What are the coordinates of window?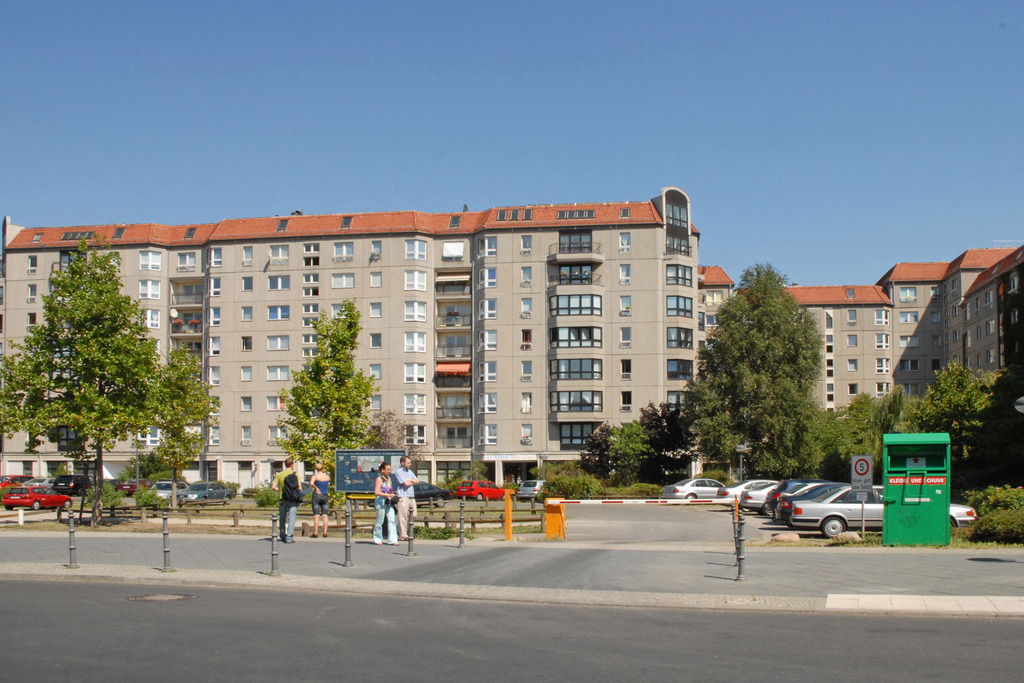
{"left": 335, "top": 210, "right": 359, "bottom": 233}.
